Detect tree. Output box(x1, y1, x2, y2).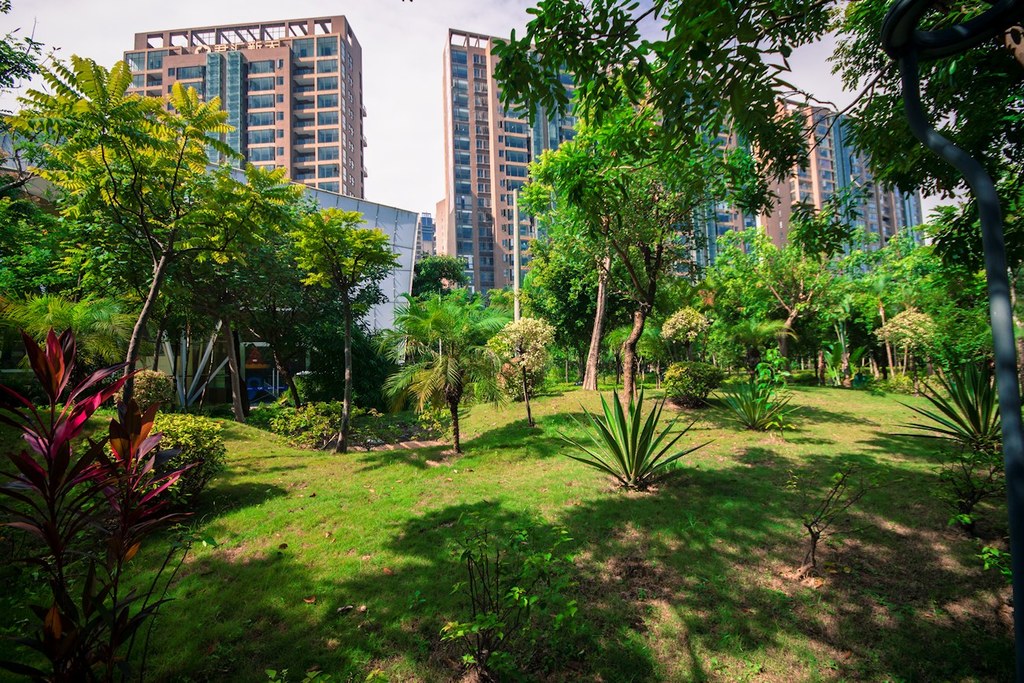
box(1, 43, 292, 432).
